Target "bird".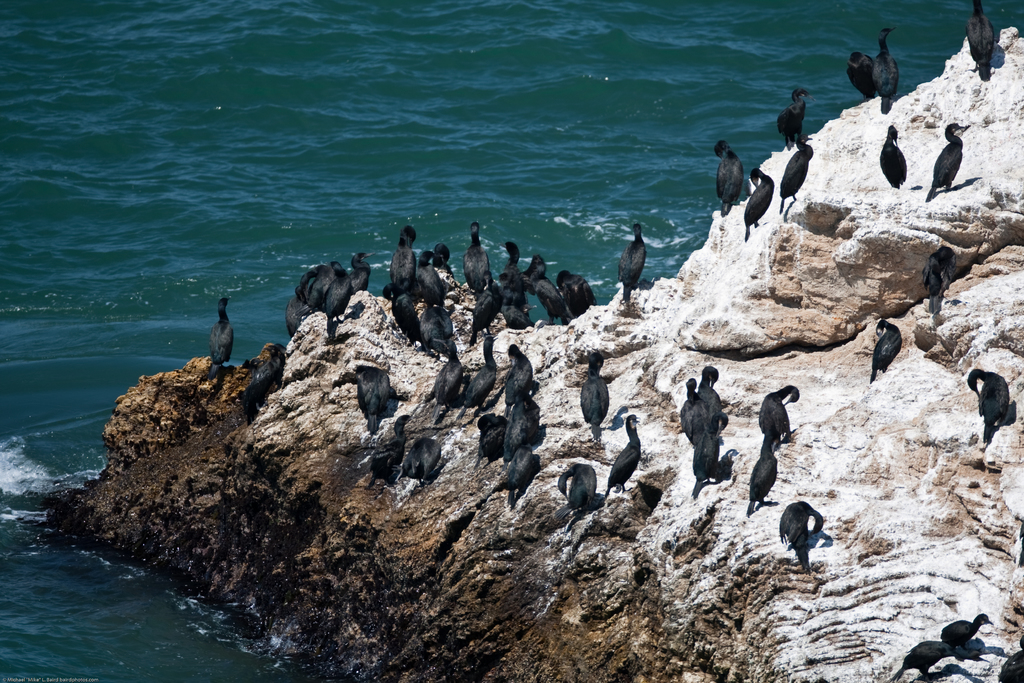
Target region: region(349, 250, 372, 297).
